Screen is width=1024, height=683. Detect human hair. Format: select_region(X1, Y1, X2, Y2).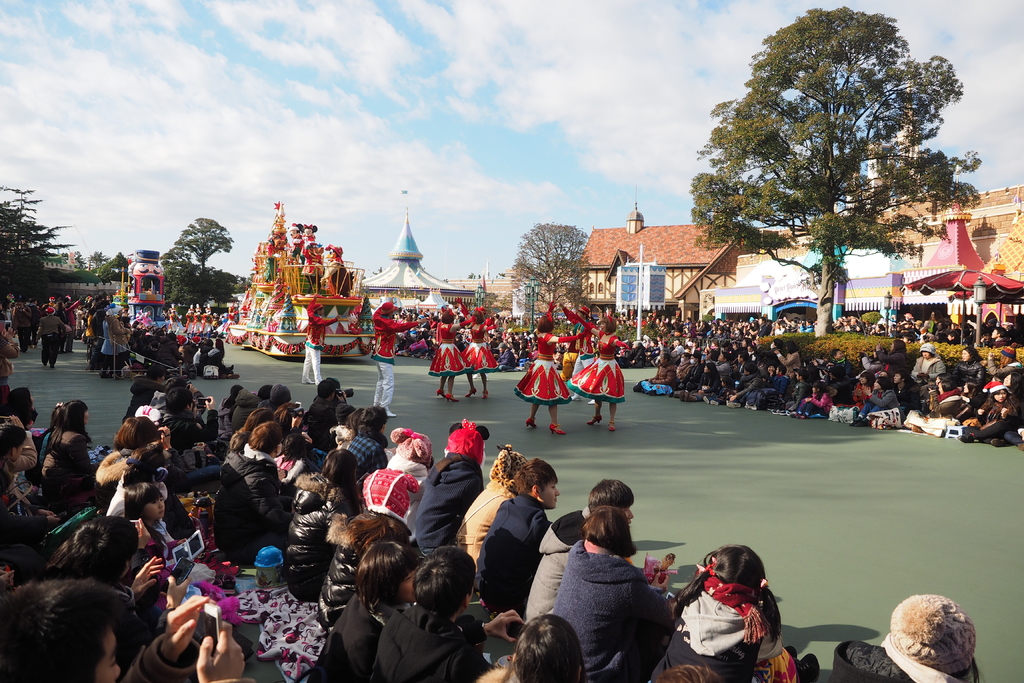
select_region(880, 370, 886, 374).
